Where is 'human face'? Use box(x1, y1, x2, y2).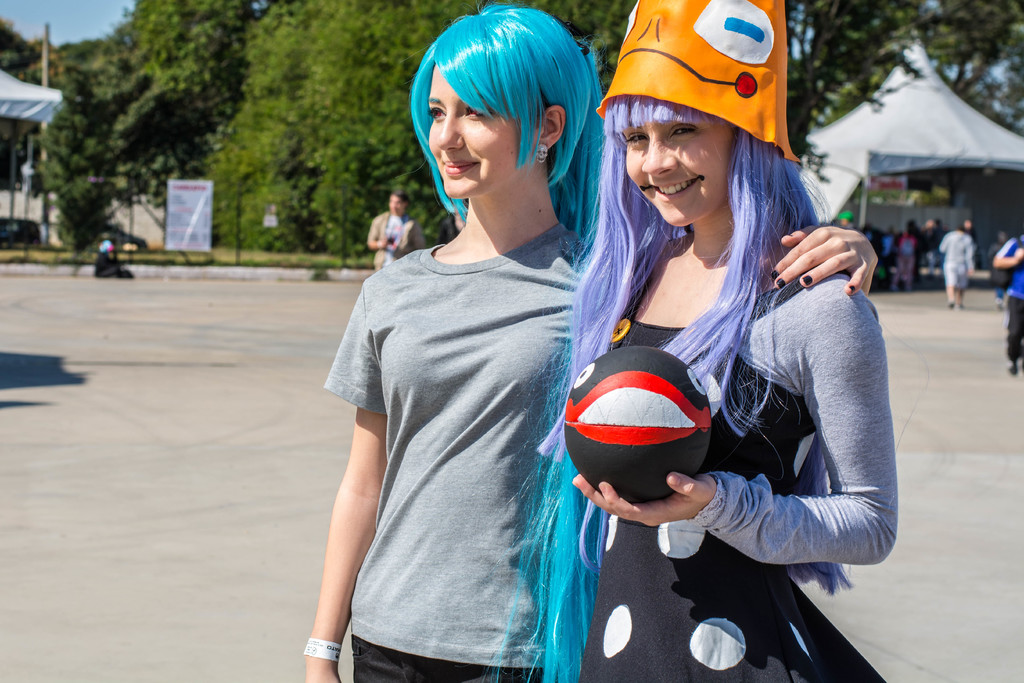
box(623, 107, 726, 217).
